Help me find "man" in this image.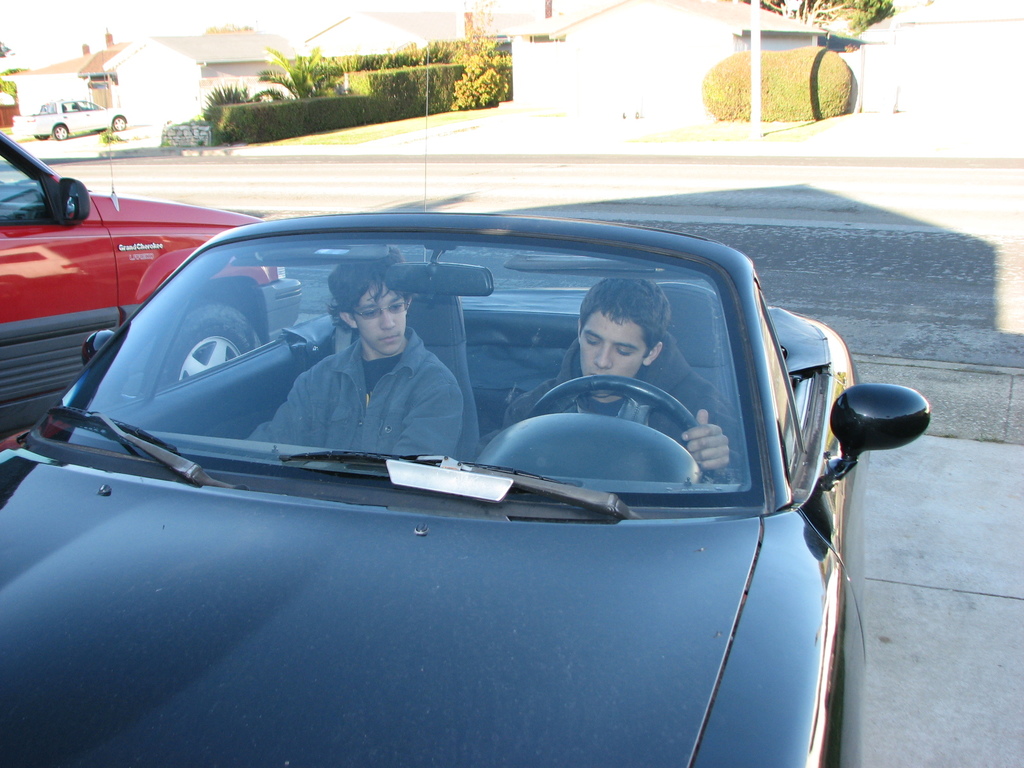
Found it: 250/255/467/460.
